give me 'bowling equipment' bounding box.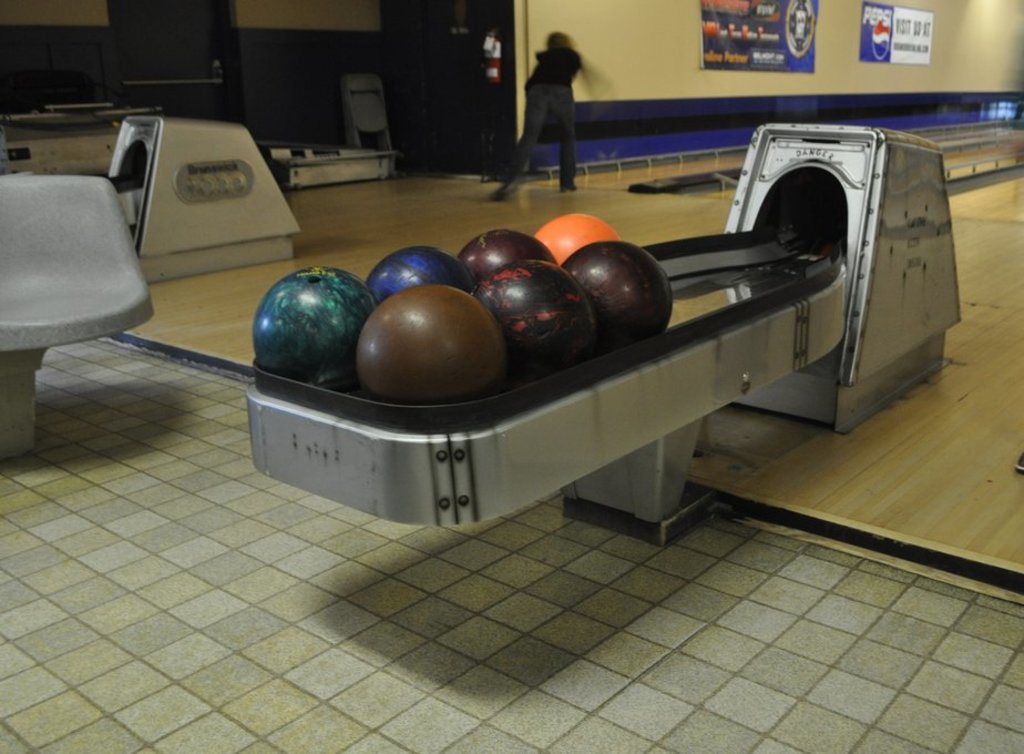
x1=123 y1=111 x2=297 y2=287.
